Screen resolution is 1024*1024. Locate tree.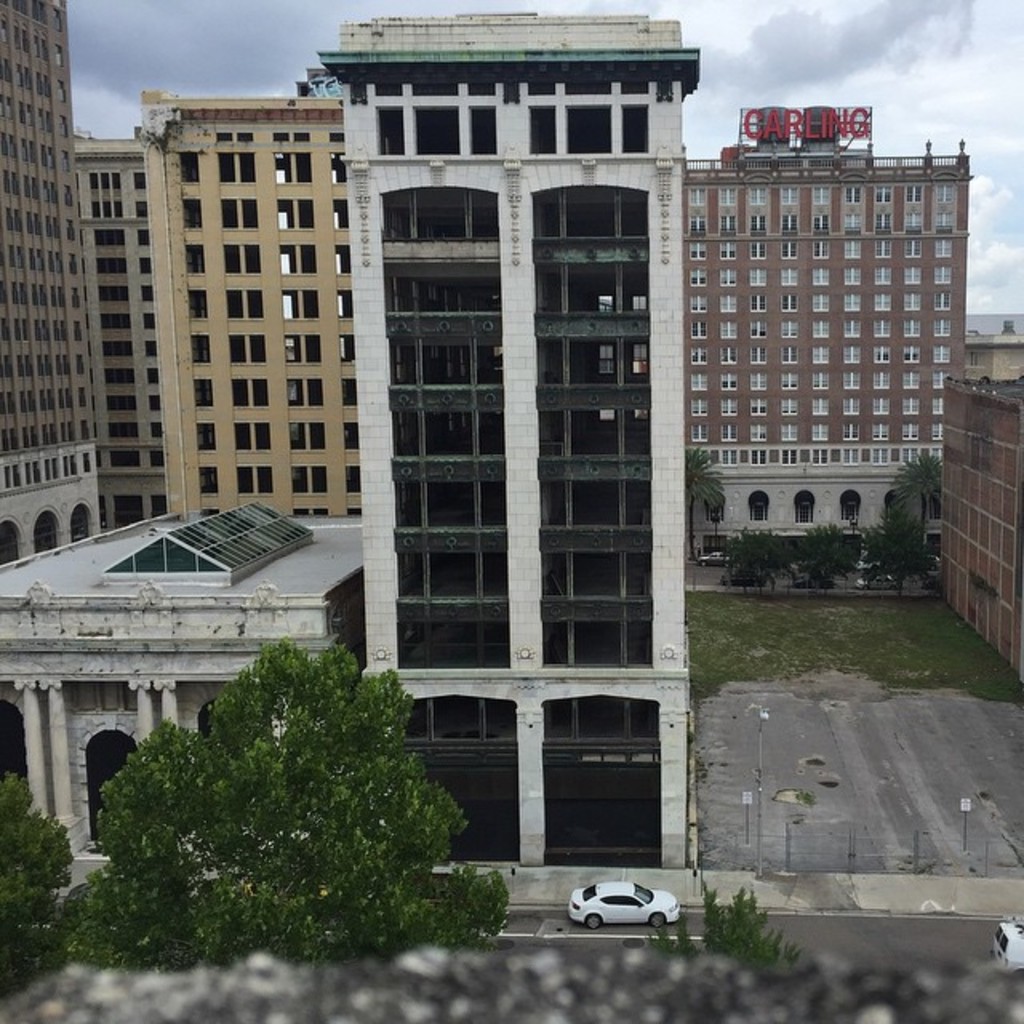
crop(795, 518, 859, 590).
